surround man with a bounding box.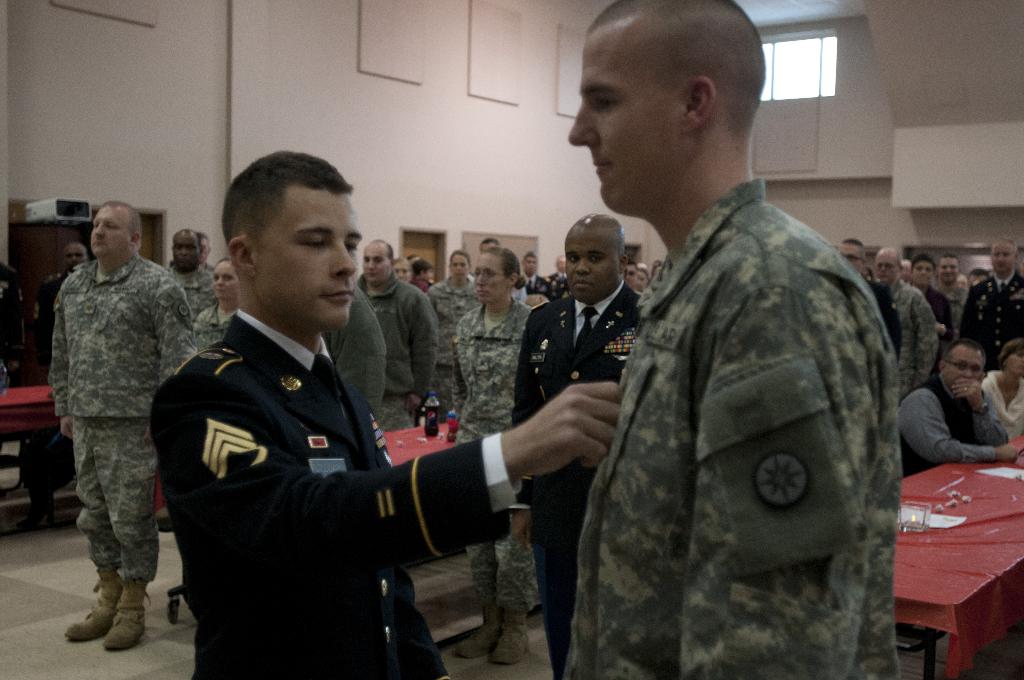
(x1=45, y1=195, x2=196, y2=647).
